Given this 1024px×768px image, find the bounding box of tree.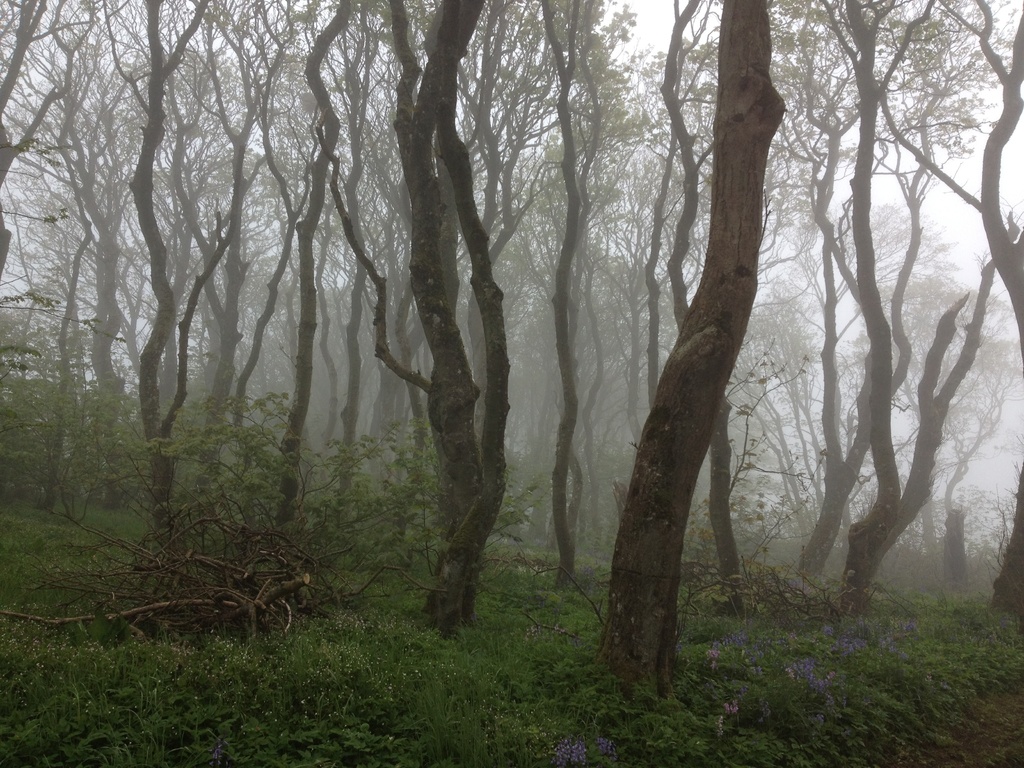
rect(0, 0, 1020, 767).
